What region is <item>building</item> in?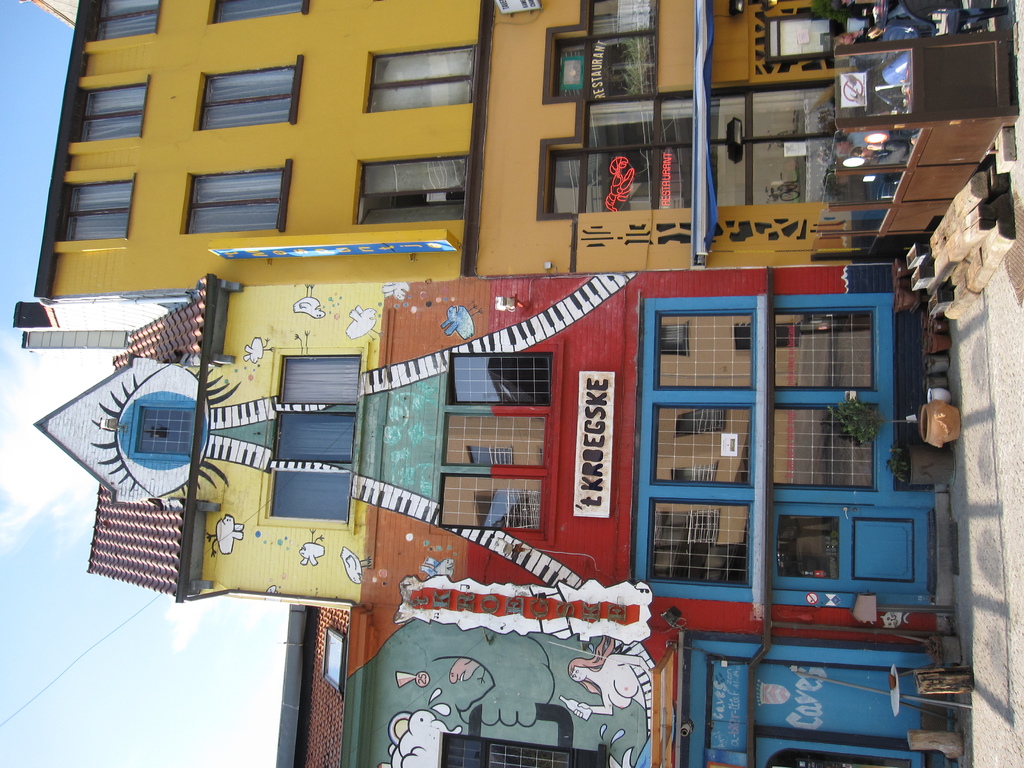
locate(15, 261, 970, 766).
